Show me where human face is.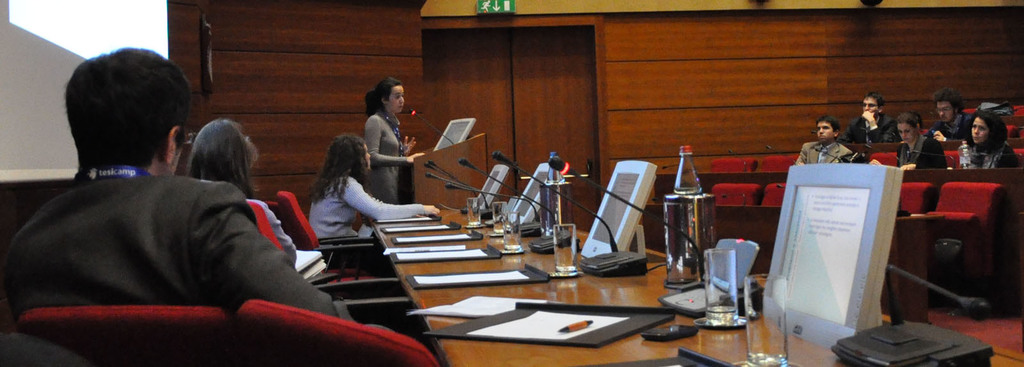
human face is at Rect(897, 120, 918, 143).
